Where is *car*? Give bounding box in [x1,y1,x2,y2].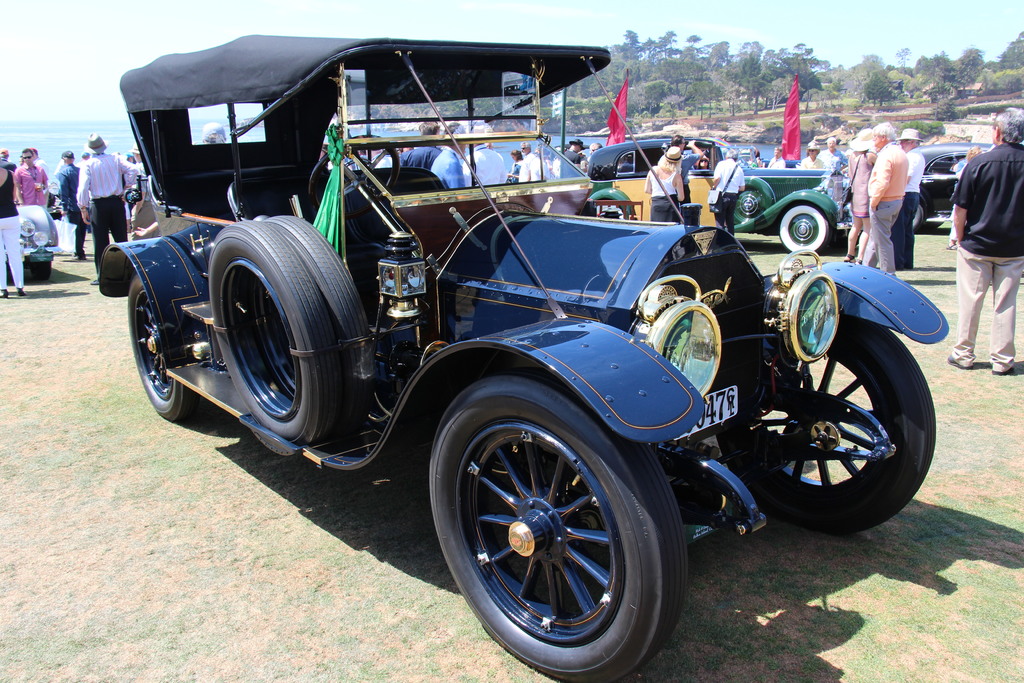
[584,137,850,256].
